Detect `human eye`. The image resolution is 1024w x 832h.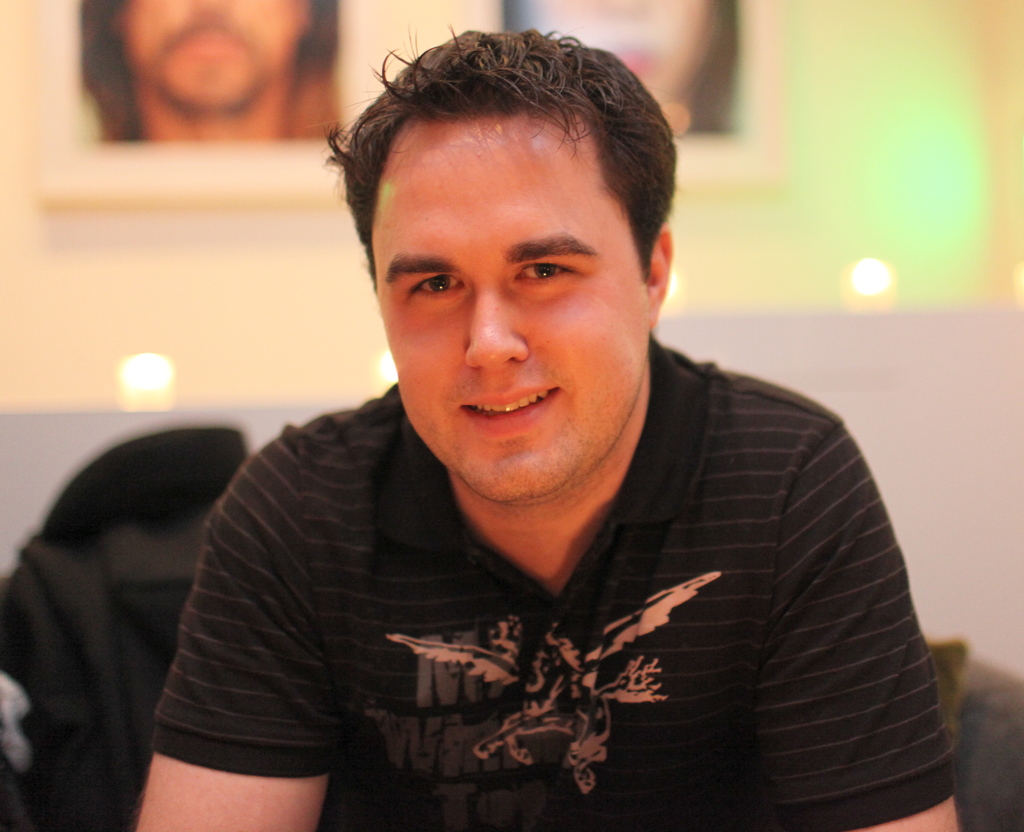
[508, 255, 577, 288].
